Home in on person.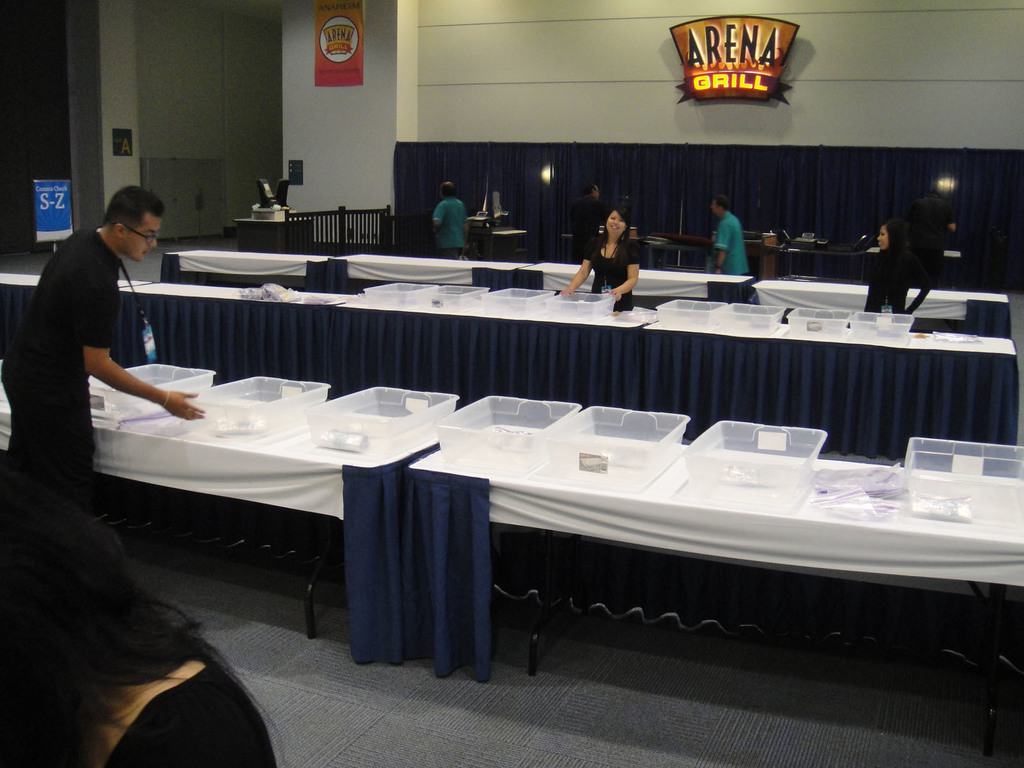
Homed in at left=564, top=207, right=644, bottom=302.
